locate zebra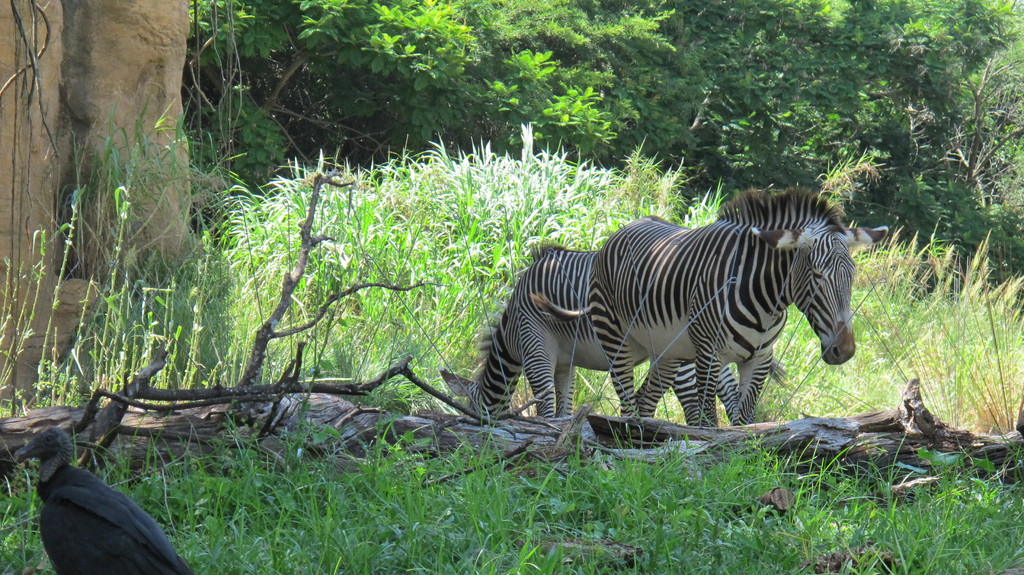
Rect(436, 244, 795, 429)
